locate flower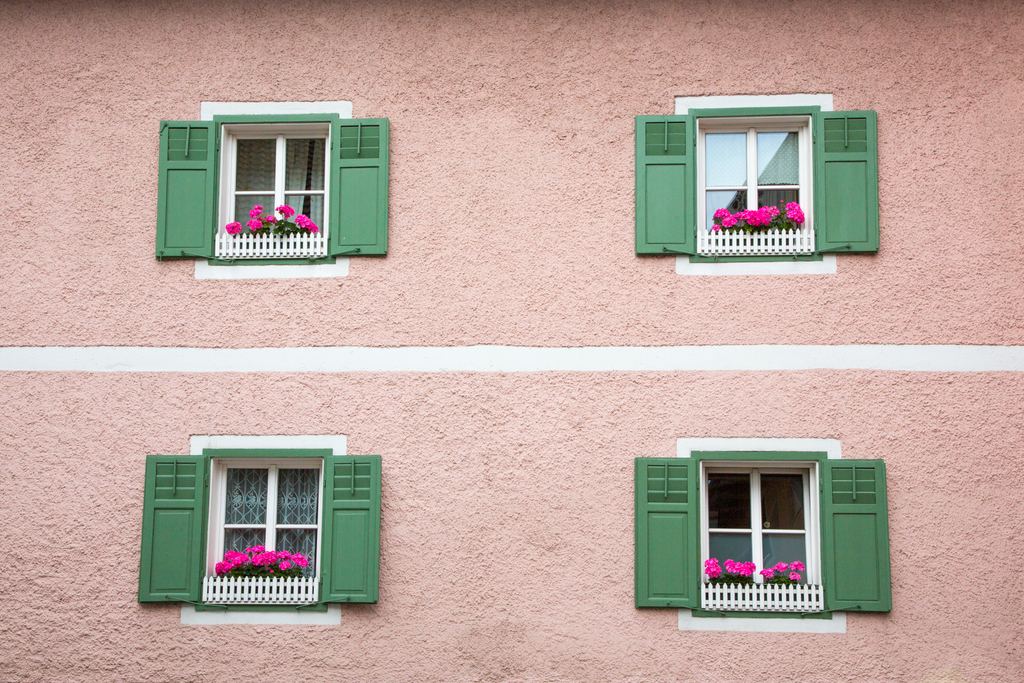
(297,213,318,233)
